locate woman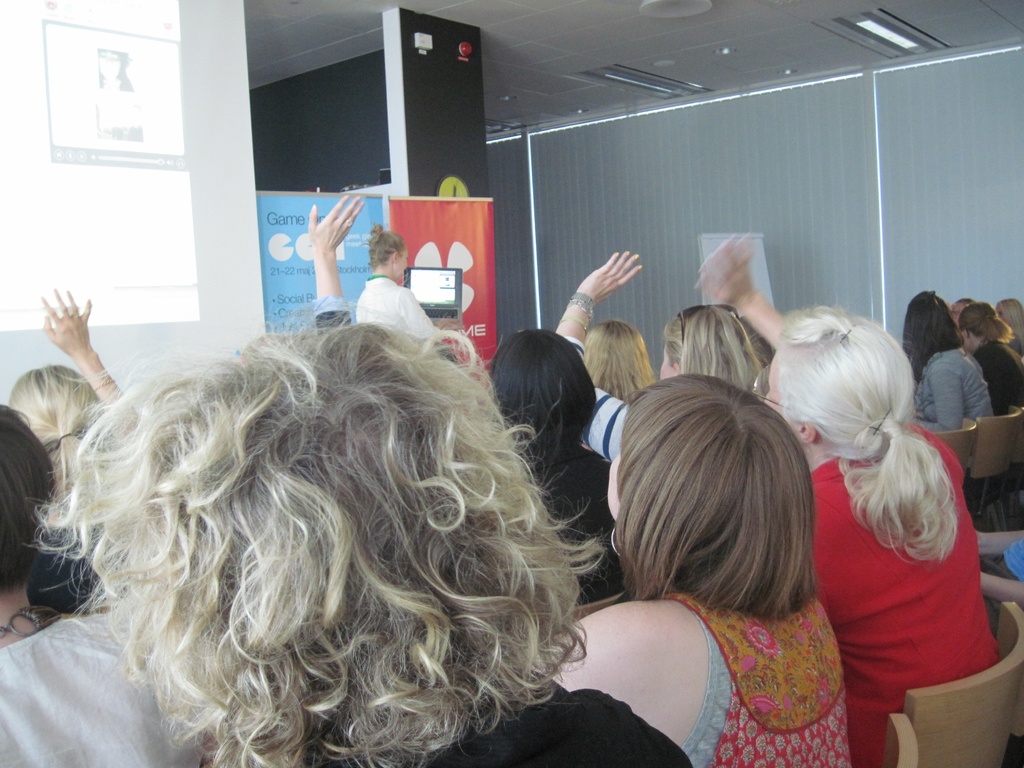
x1=0 y1=401 x2=206 y2=767
